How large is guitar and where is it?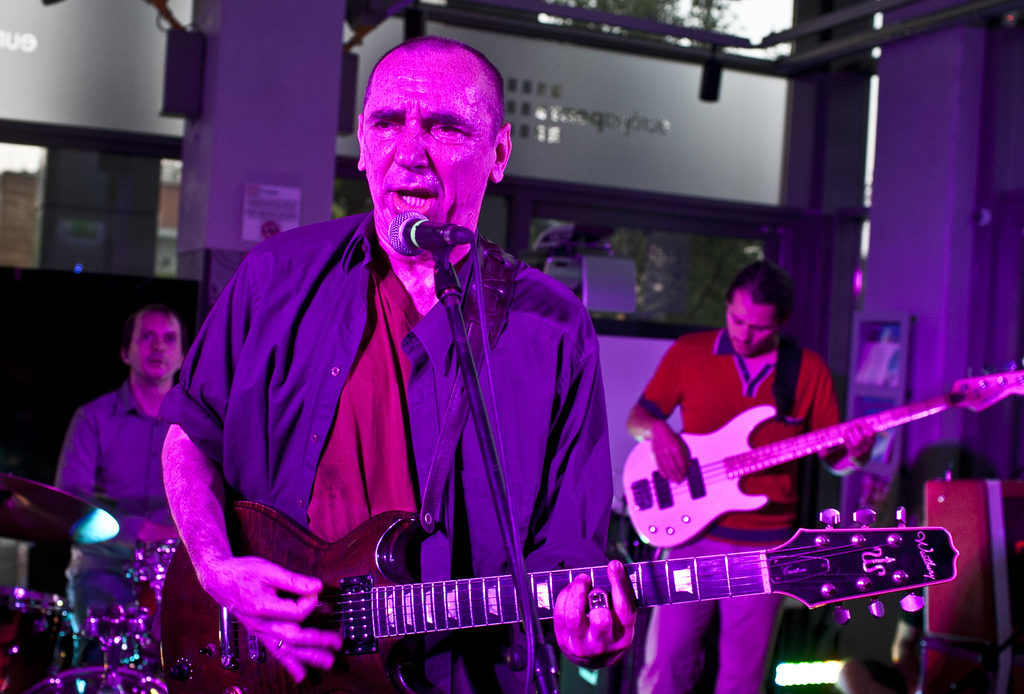
Bounding box: locate(159, 504, 957, 693).
